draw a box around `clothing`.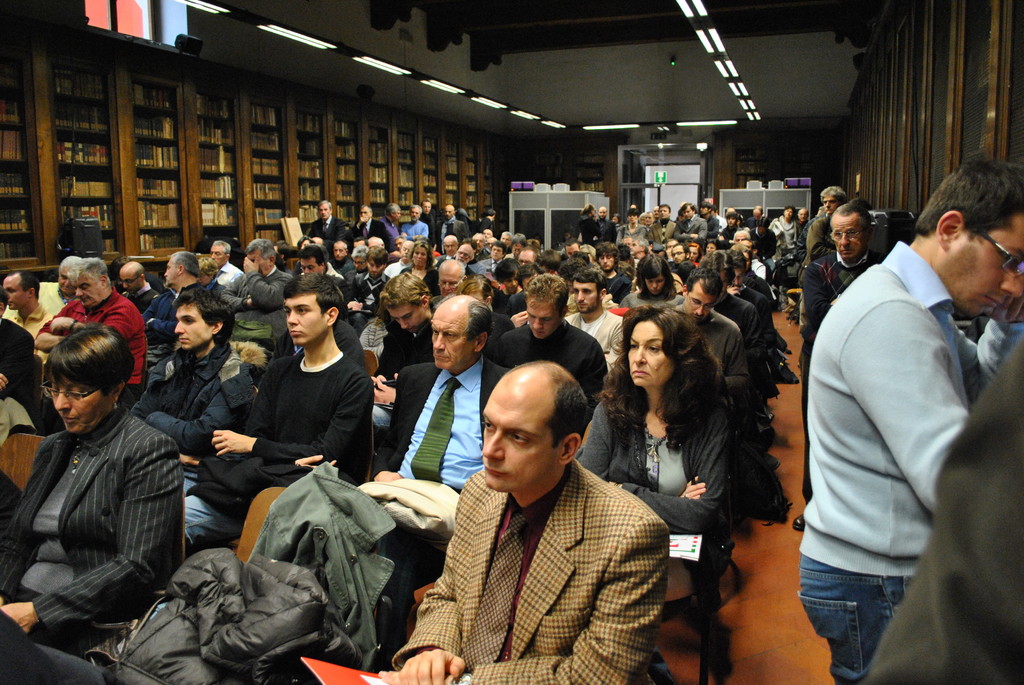
x1=749, y1=273, x2=774, y2=298.
